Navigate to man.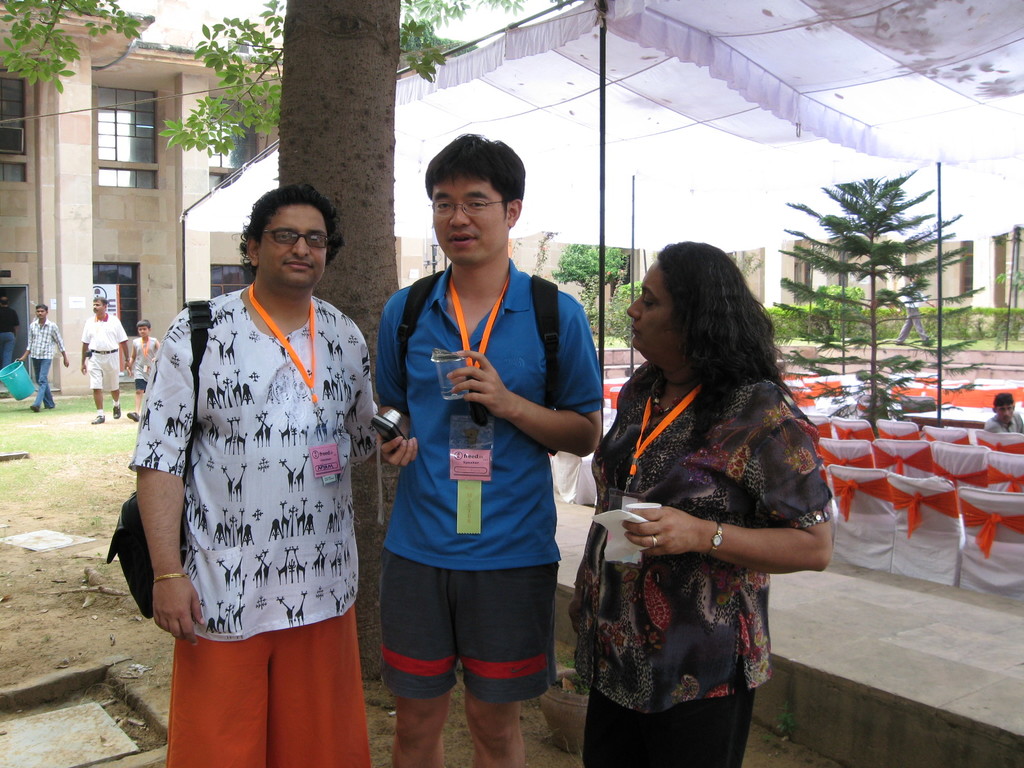
Navigation target: [988,390,1023,434].
